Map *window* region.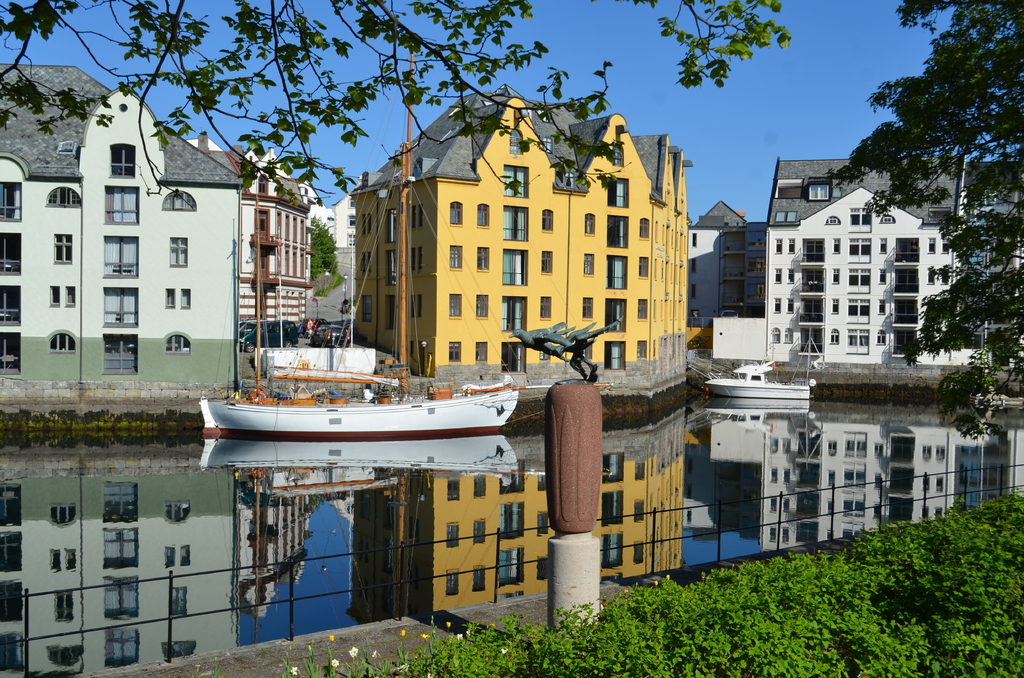
Mapped to (x1=799, y1=327, x2=822, y2=355).
